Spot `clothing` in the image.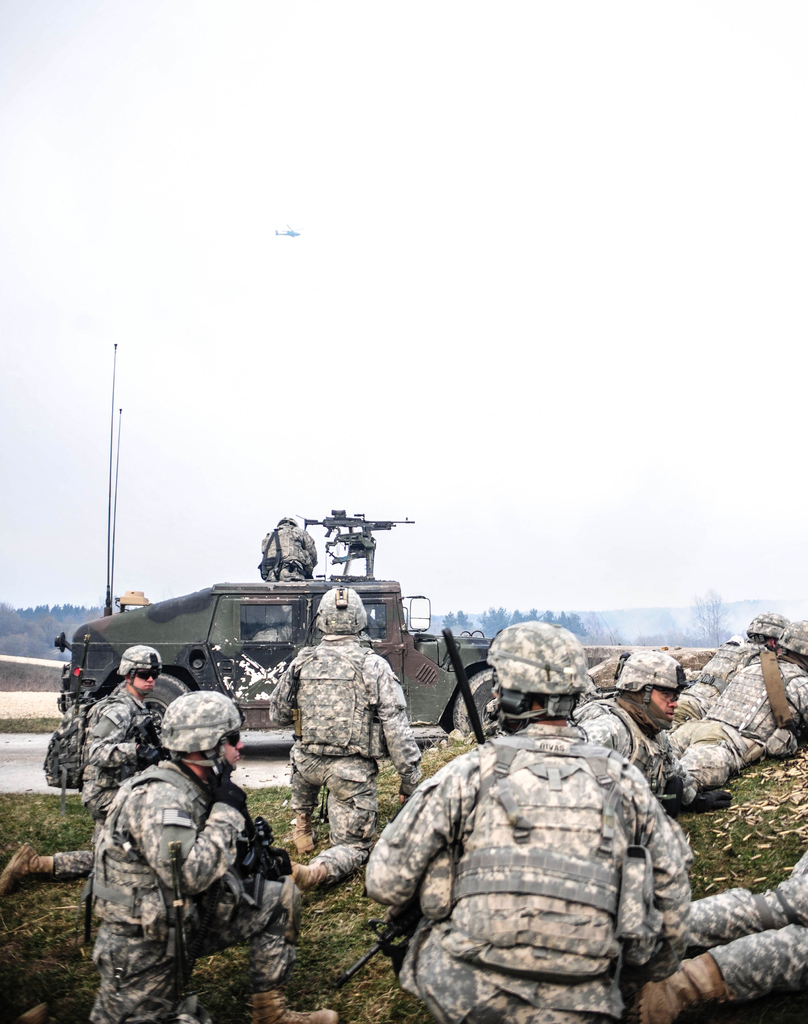
`clothing` found at {"left": 96, "top": 753, "right": 309, "bottom": 1023}.
